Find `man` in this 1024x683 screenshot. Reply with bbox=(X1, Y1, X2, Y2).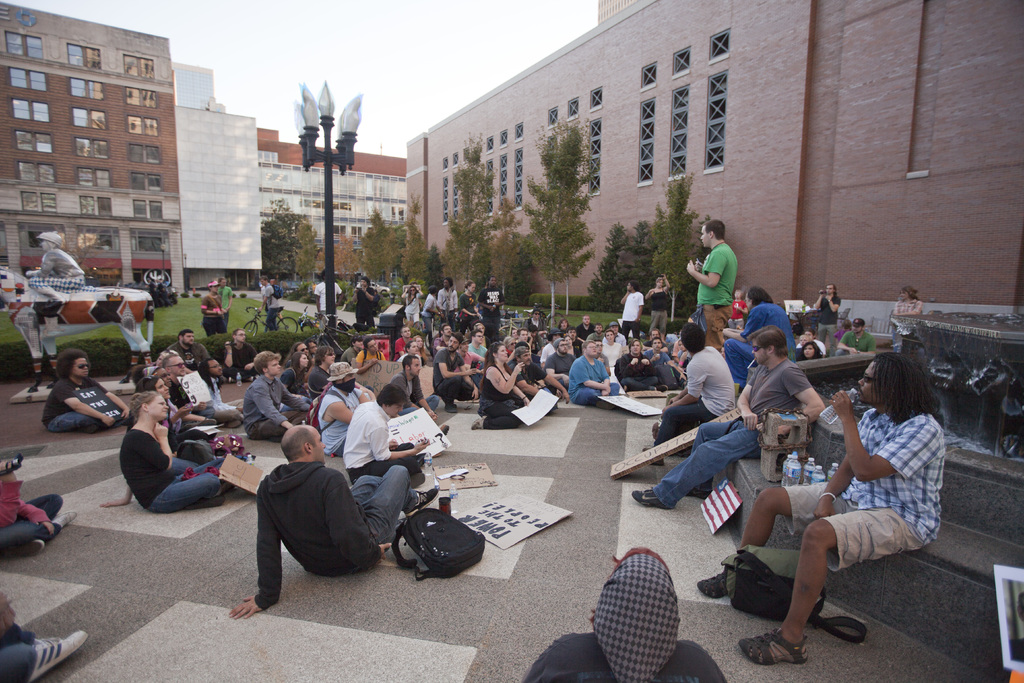
bbox=(391, 325, 414, 363).
